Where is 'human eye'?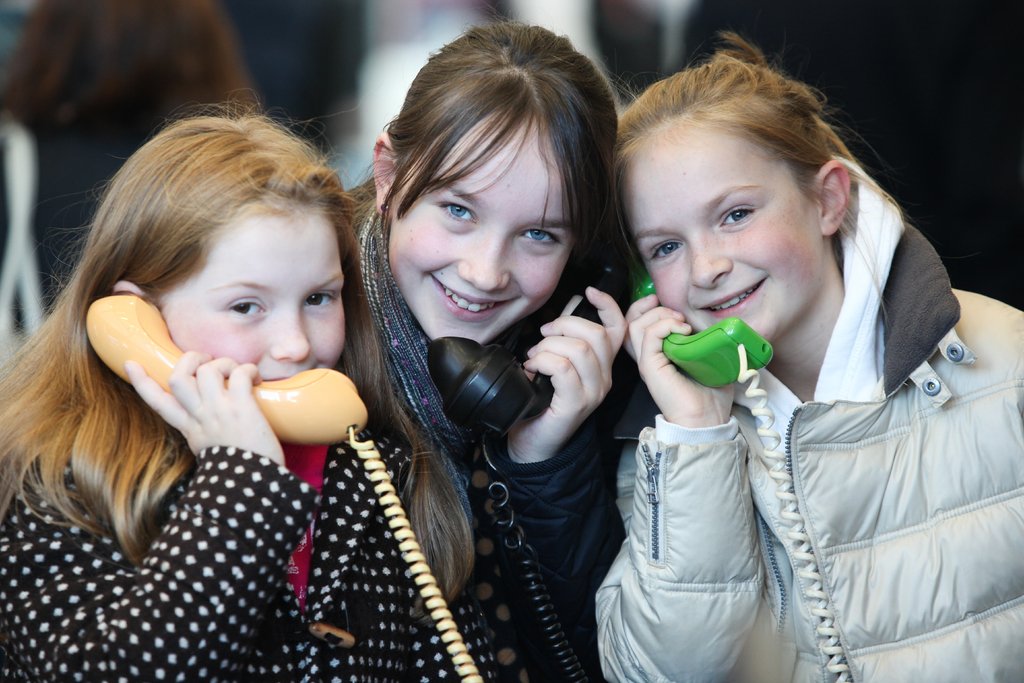
x1=519, y1=227, x2=559, y2=252.
